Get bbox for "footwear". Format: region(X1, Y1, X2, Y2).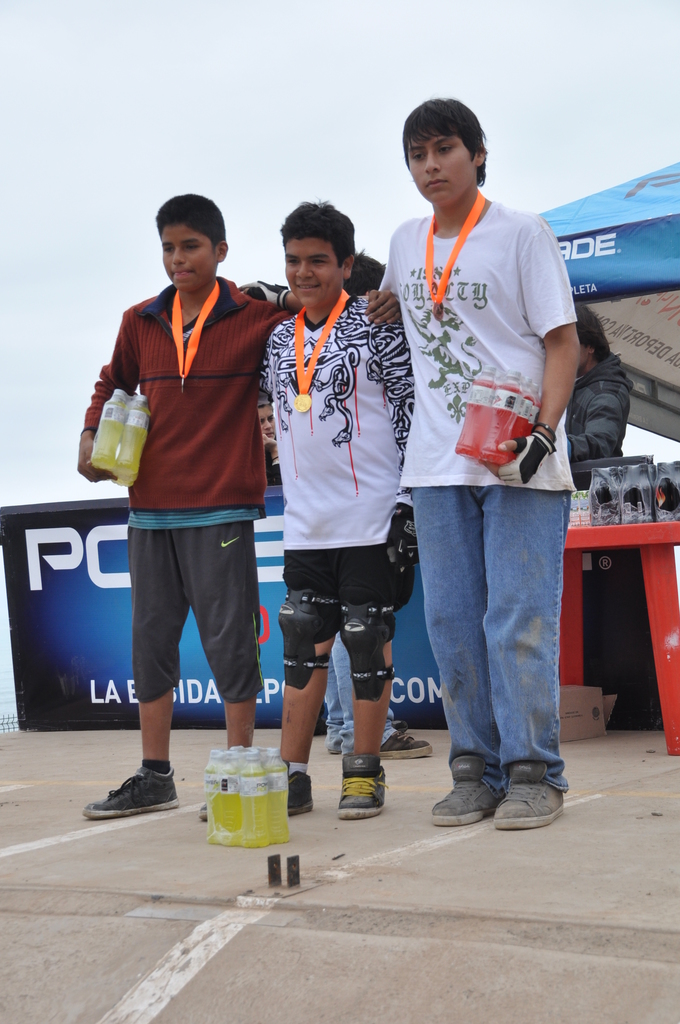
region(425, 744, 488, 829).
